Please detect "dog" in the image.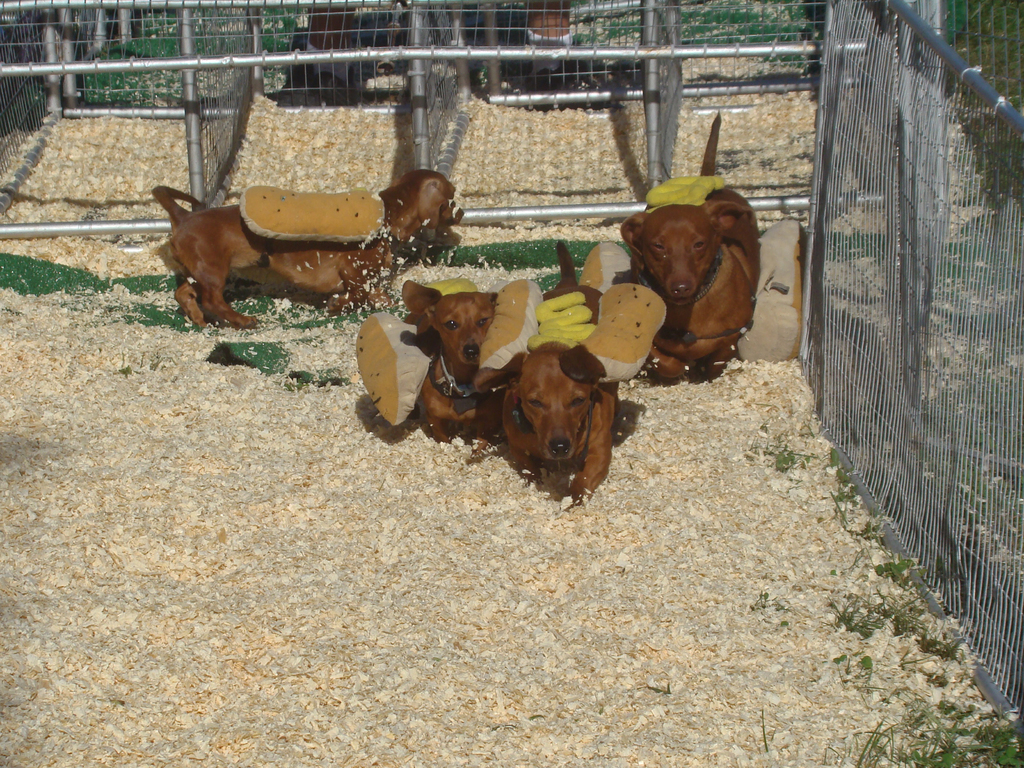
(399,279,520,461).
